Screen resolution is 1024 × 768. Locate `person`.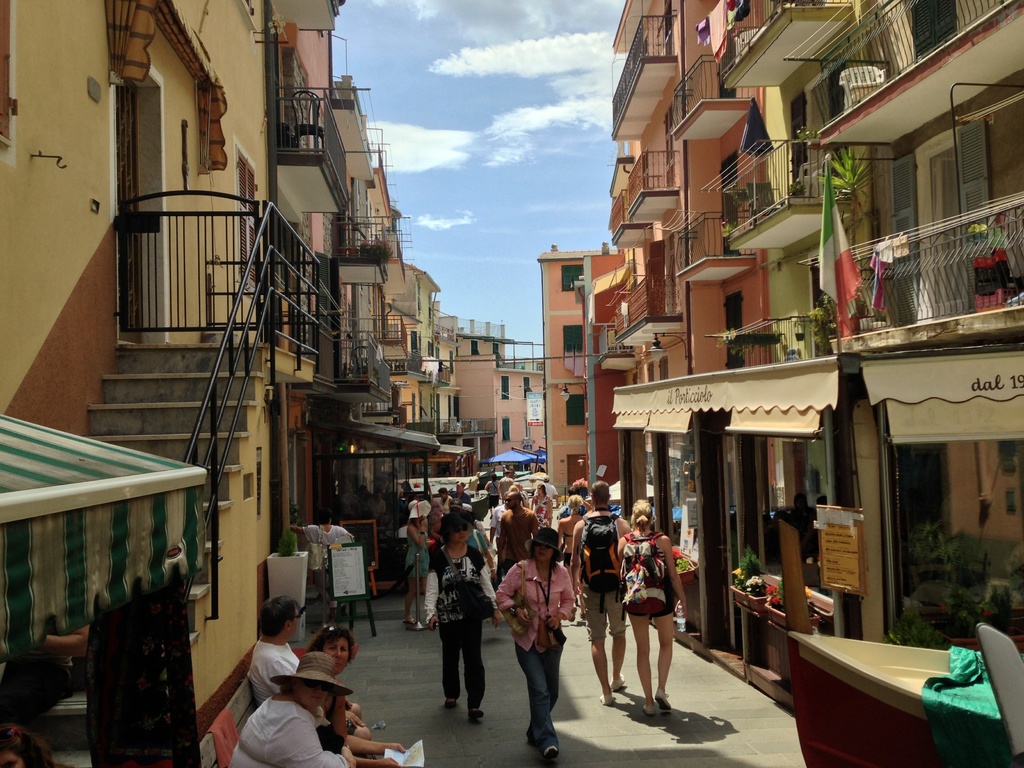
bbox(246, 591, 373, 741).
